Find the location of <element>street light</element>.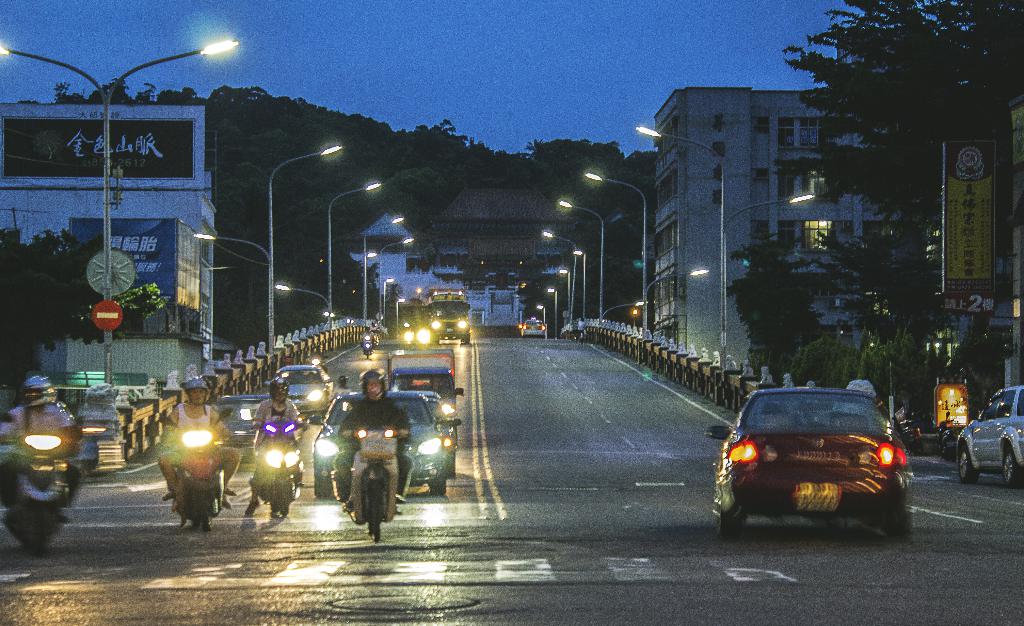
Location: x1=548 y1=283 x2=563 y2=340.
